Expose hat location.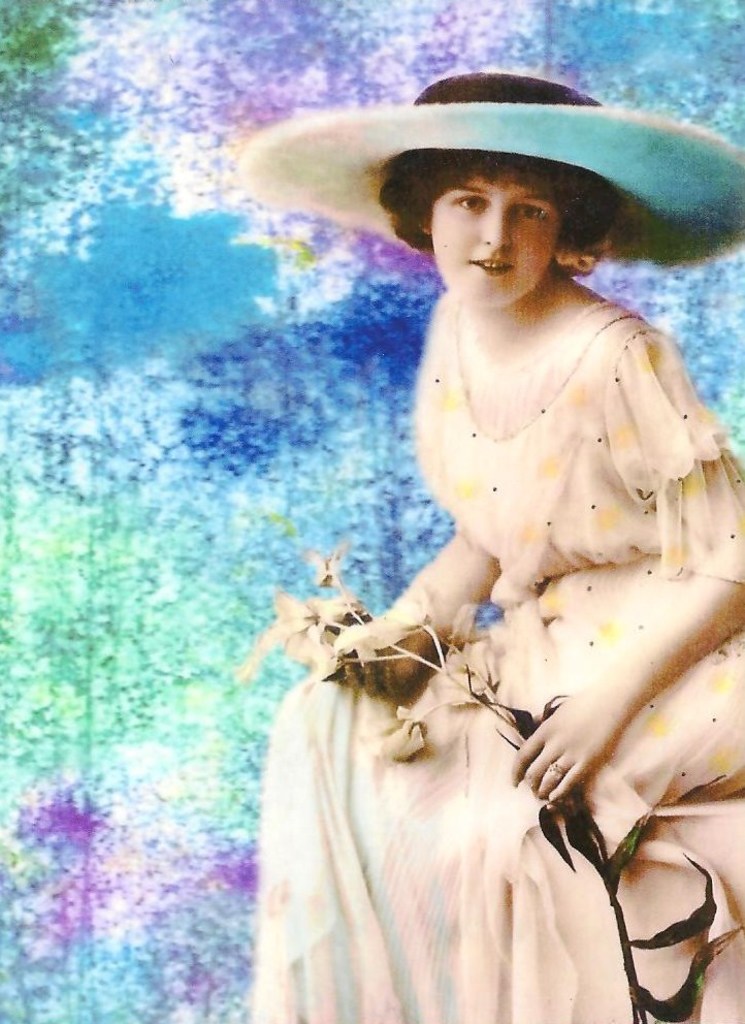
Exposed at region(236, 68, 744, 267).
